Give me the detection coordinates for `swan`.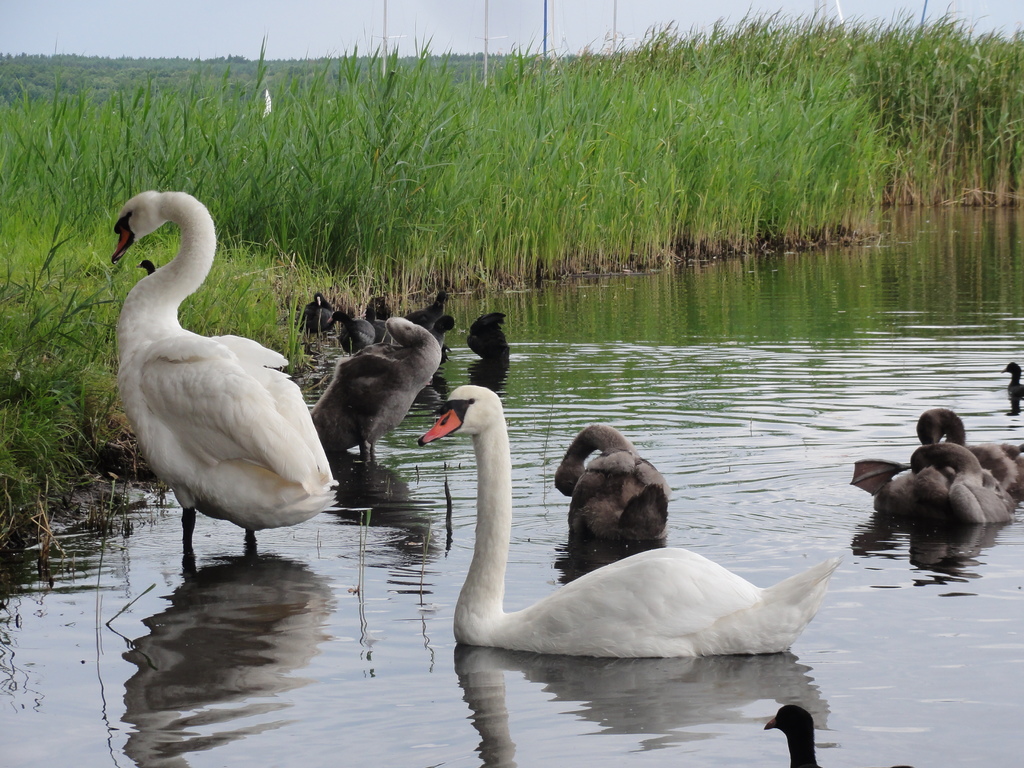
box=[439, 397, 865, 664].
